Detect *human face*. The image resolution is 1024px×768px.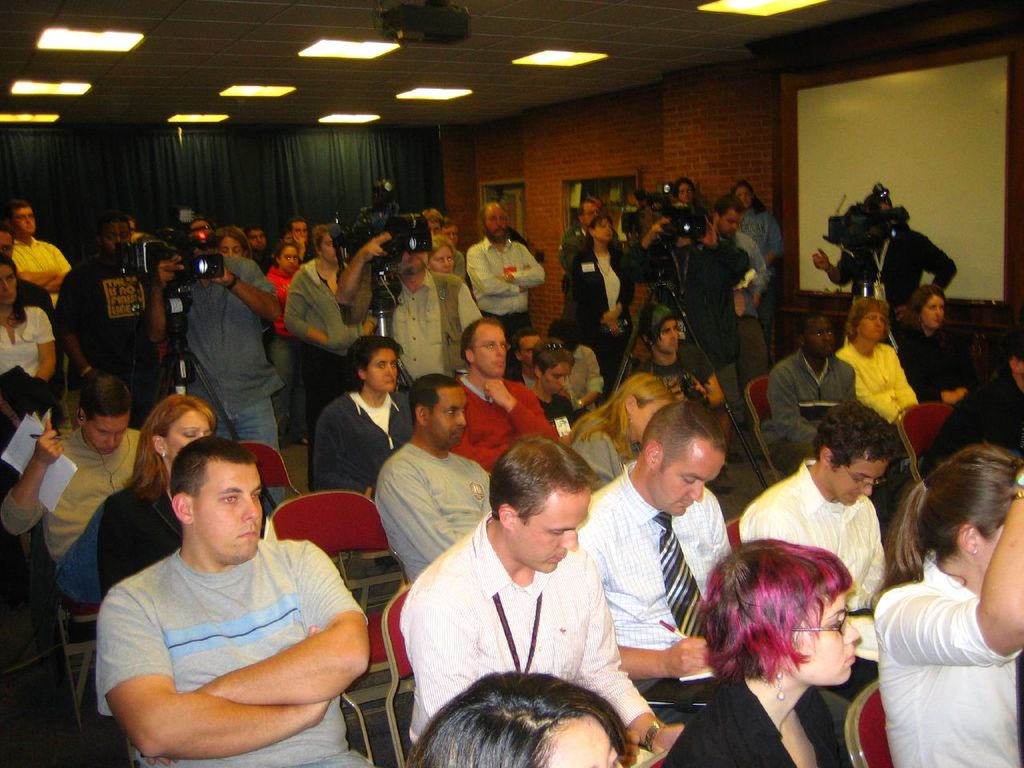
(715, 213, 742, 225).
